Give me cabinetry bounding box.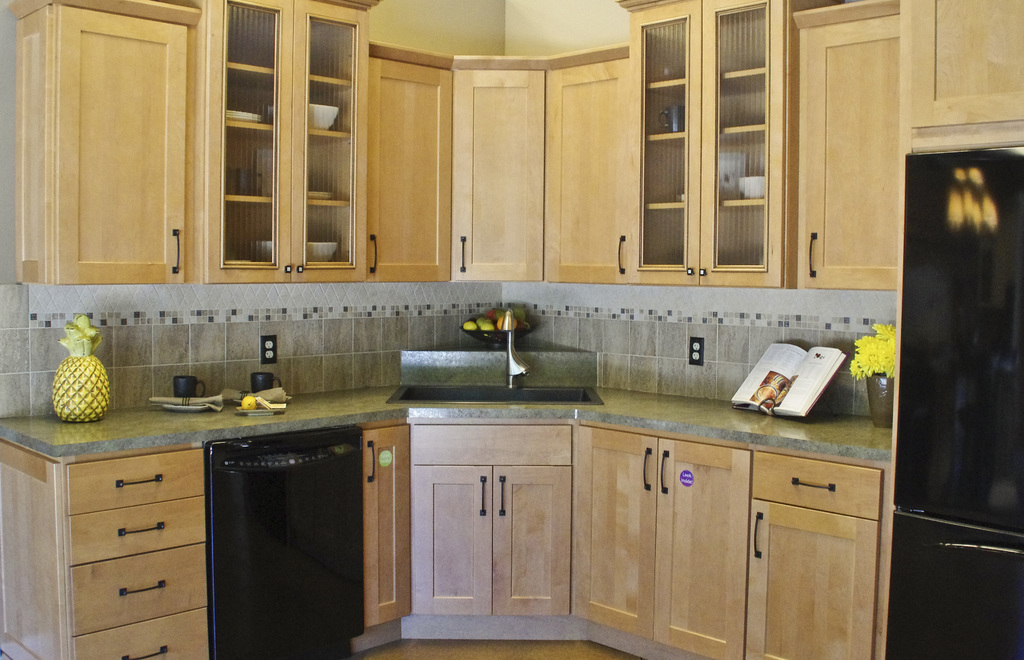
(left=620, top=0, right=792, bottom=286).
